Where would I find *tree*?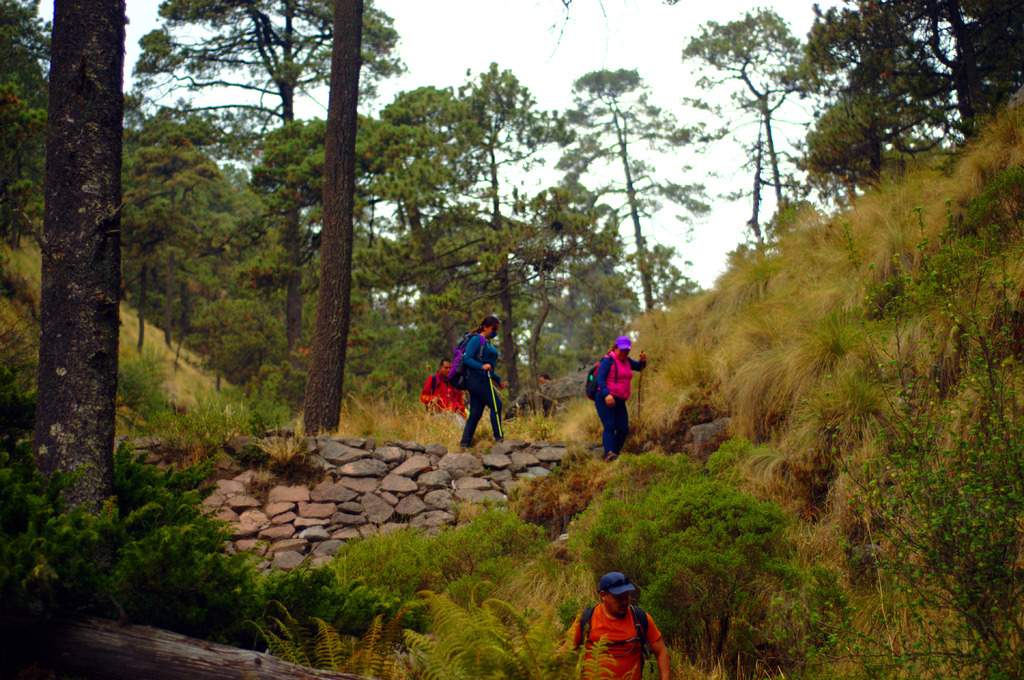
At (25,17,129,548).
